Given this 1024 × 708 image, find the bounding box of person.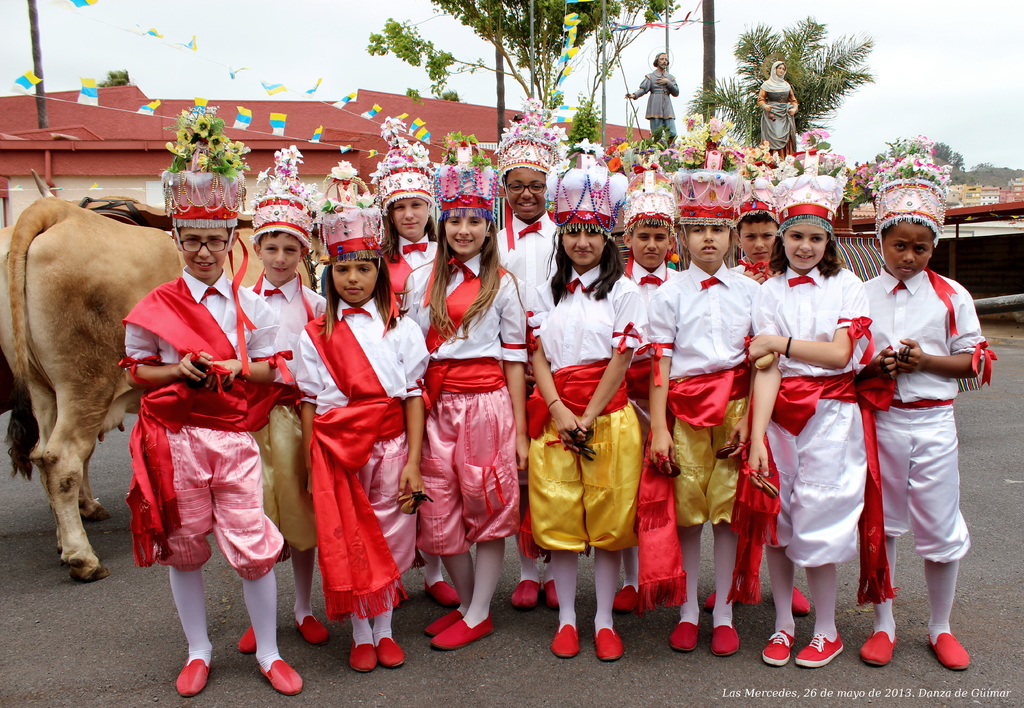
[left=755, top=60, right=797, bottom=160].
